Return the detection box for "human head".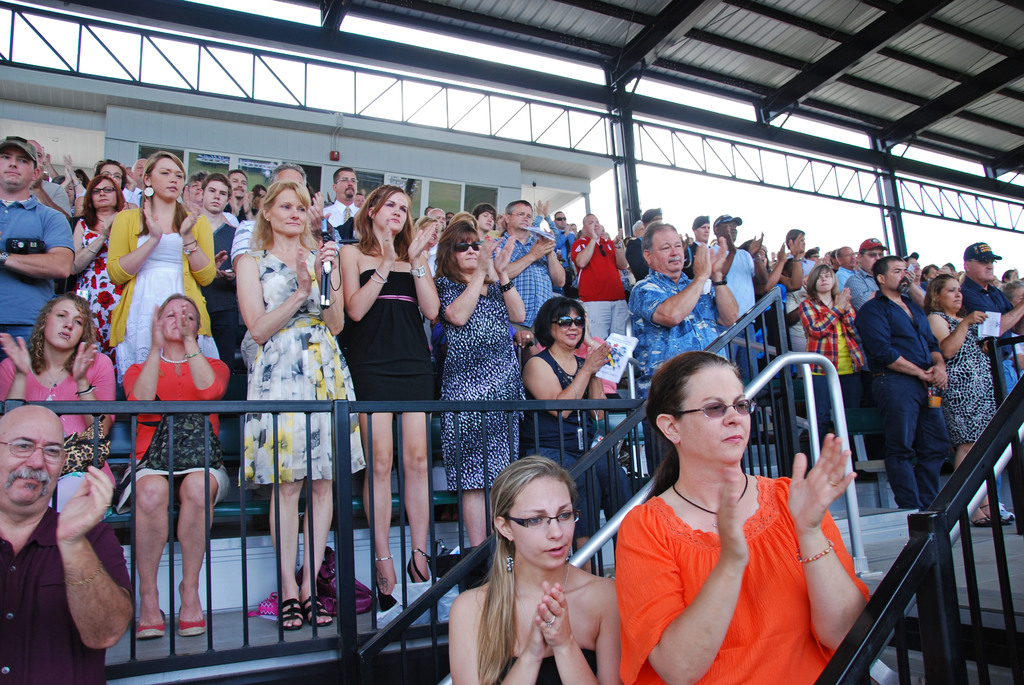
28 293 91 353.
